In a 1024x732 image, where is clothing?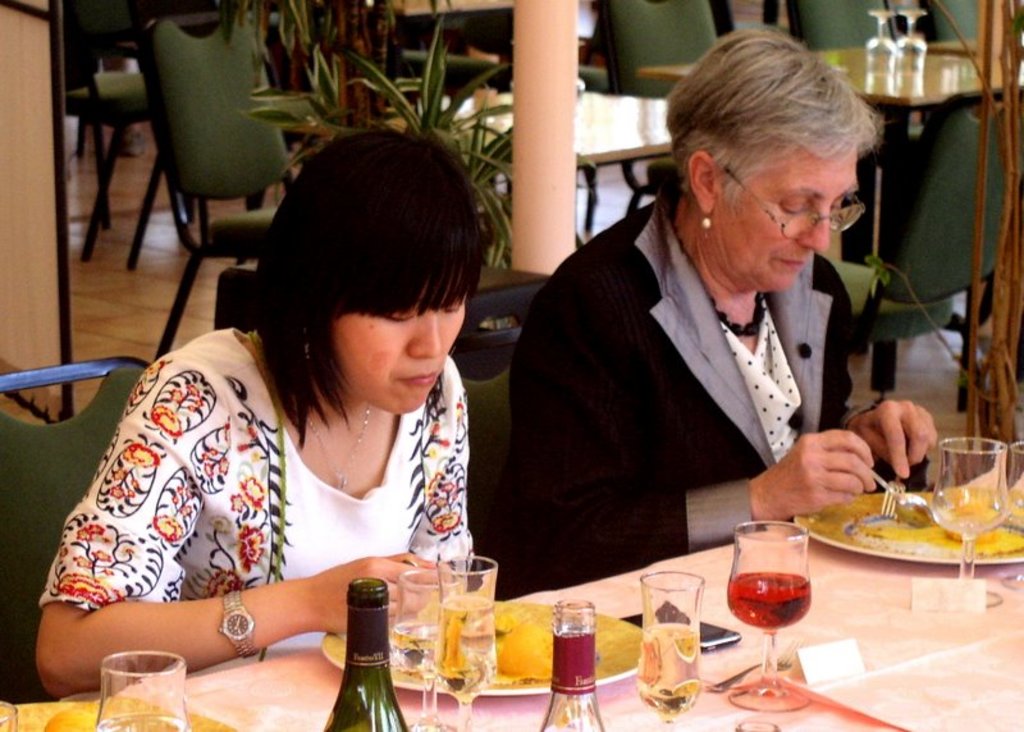
x1=489, y1=184, x2=929, y2=616.
